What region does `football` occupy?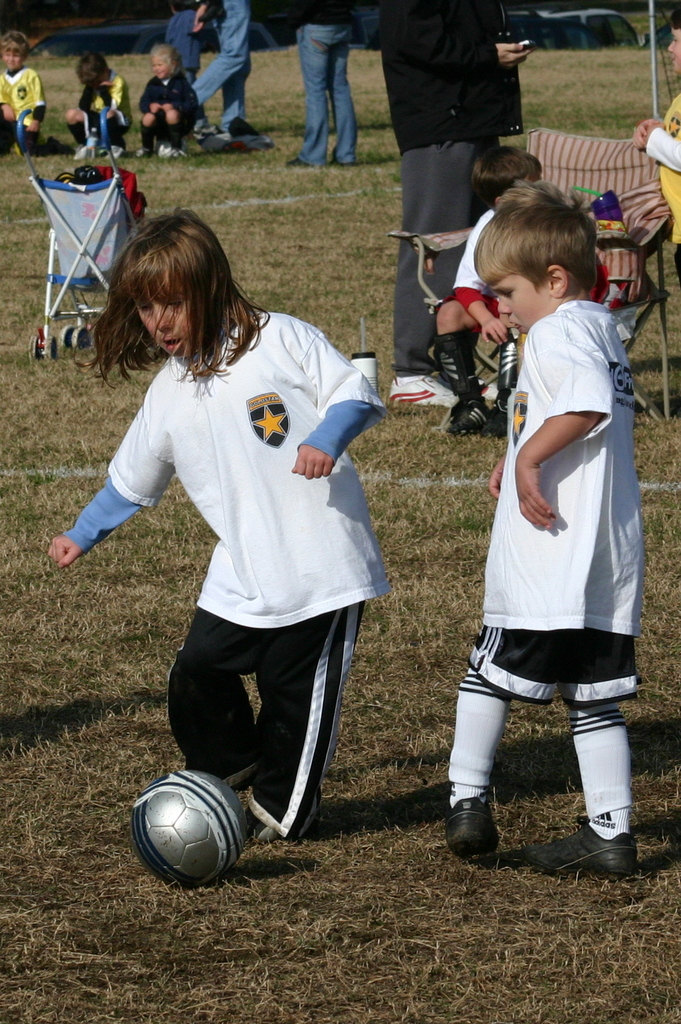
region(127, 769, 248, 890).
